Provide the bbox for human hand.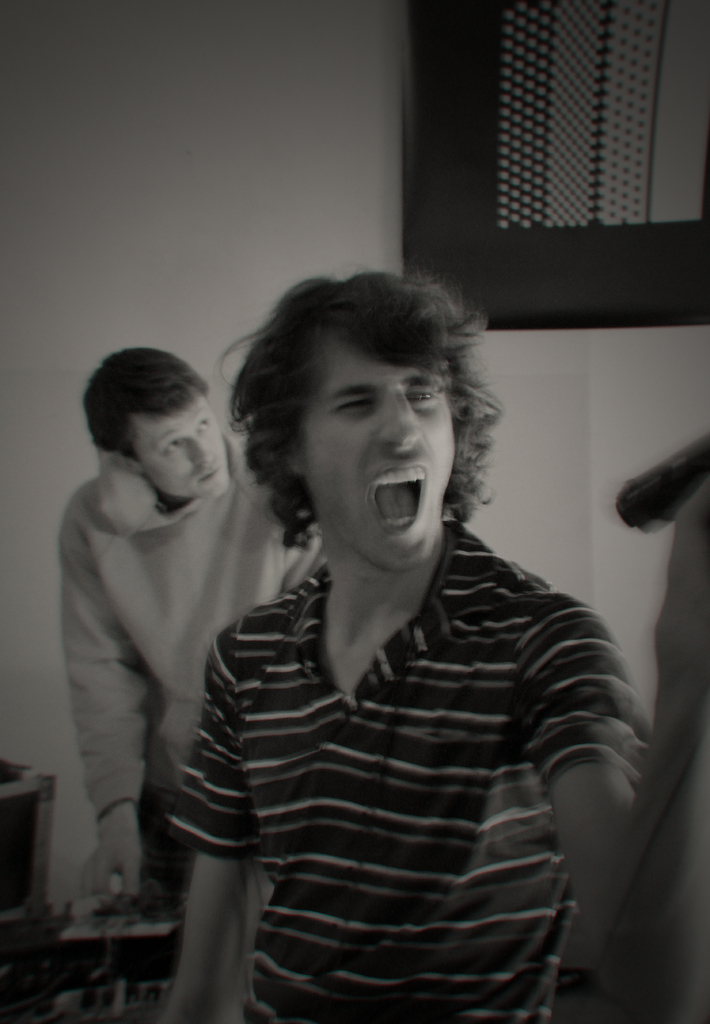
[x1=82, y1=810, x2=144, y2=897].
